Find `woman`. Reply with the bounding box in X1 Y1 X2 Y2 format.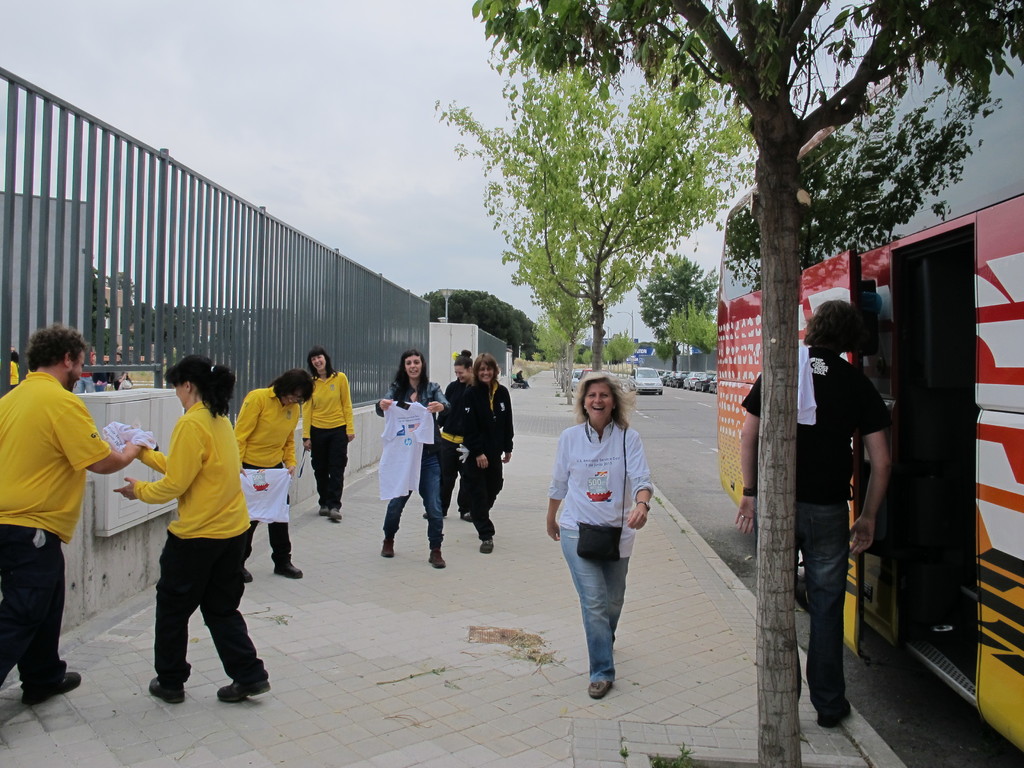
113 352 273 708.
